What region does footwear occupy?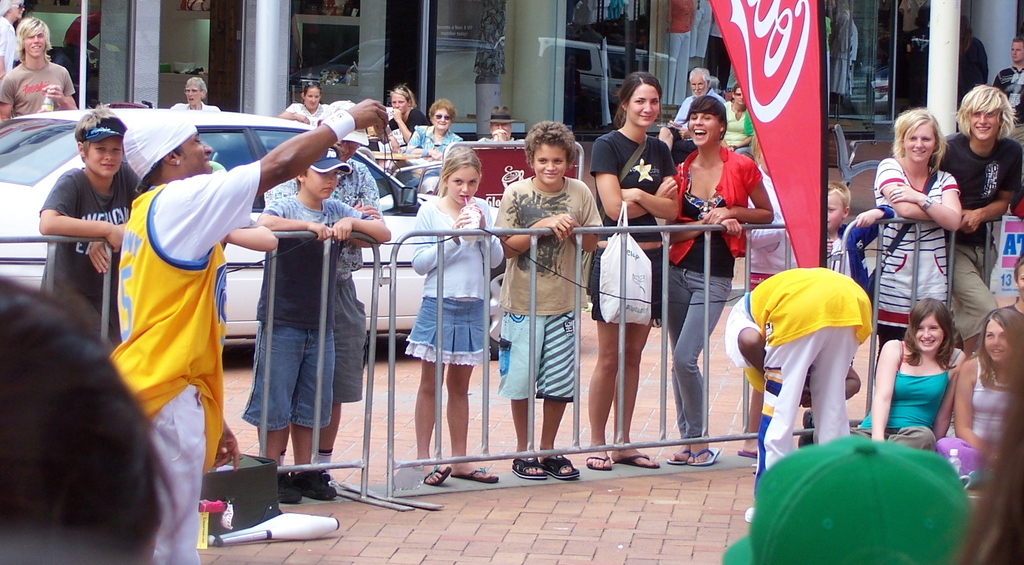
crop(737, 450, 758, 458).
